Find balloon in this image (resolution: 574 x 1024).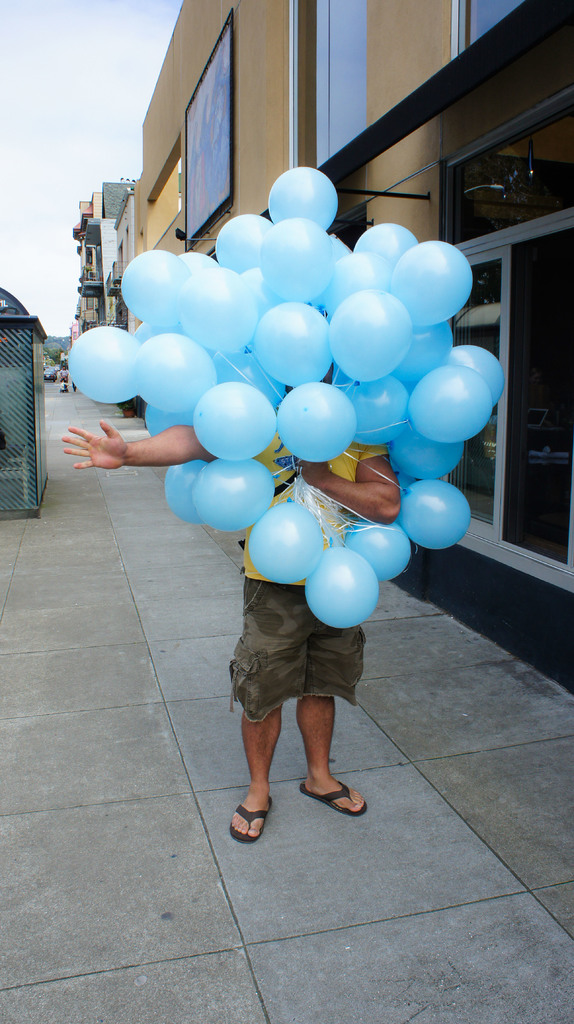
177 252 219 273.
